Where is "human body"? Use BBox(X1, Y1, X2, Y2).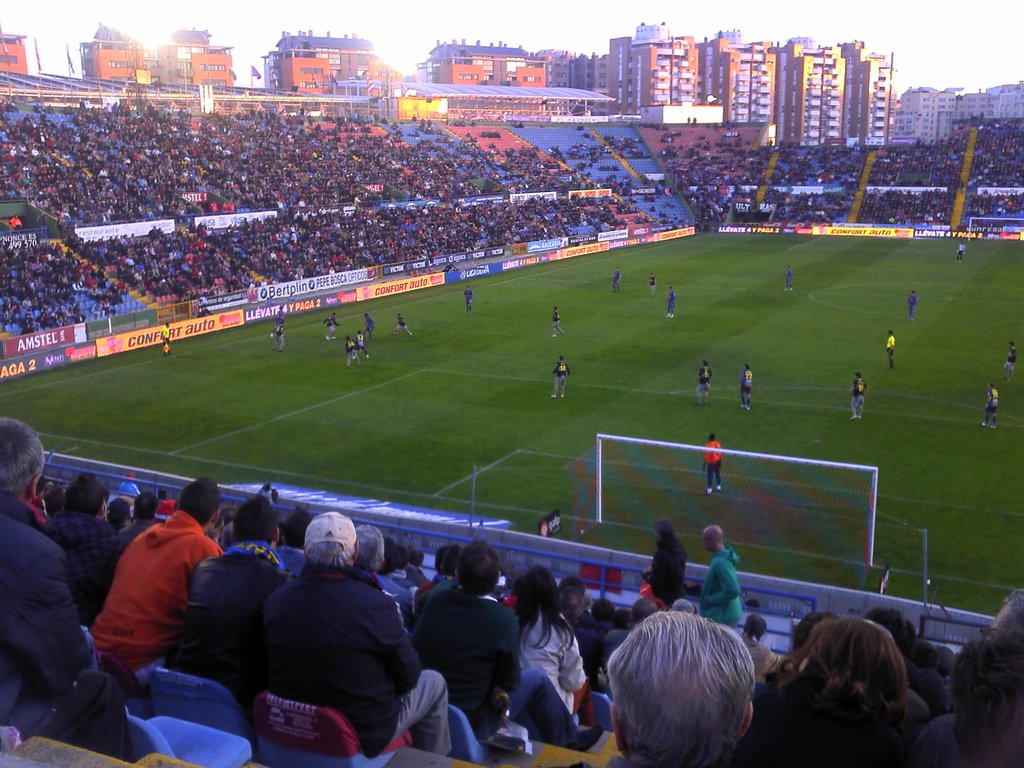
BBox(0, 413, 129, 761).
